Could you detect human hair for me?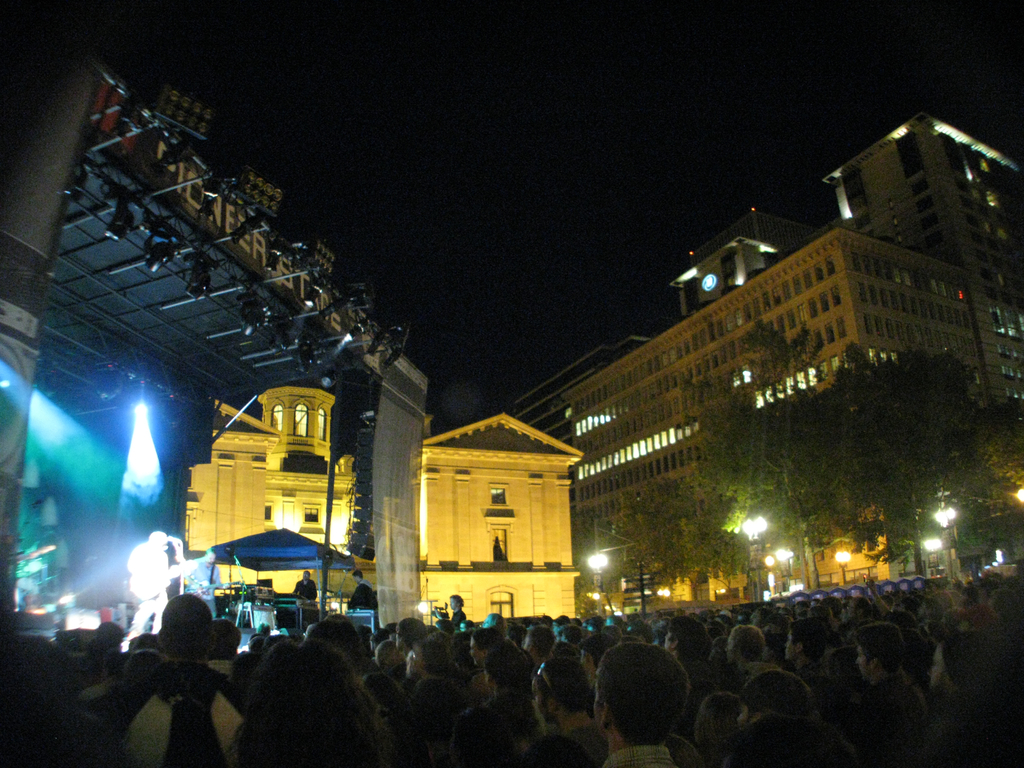
Detection result: (938, 621, 989, 692).
